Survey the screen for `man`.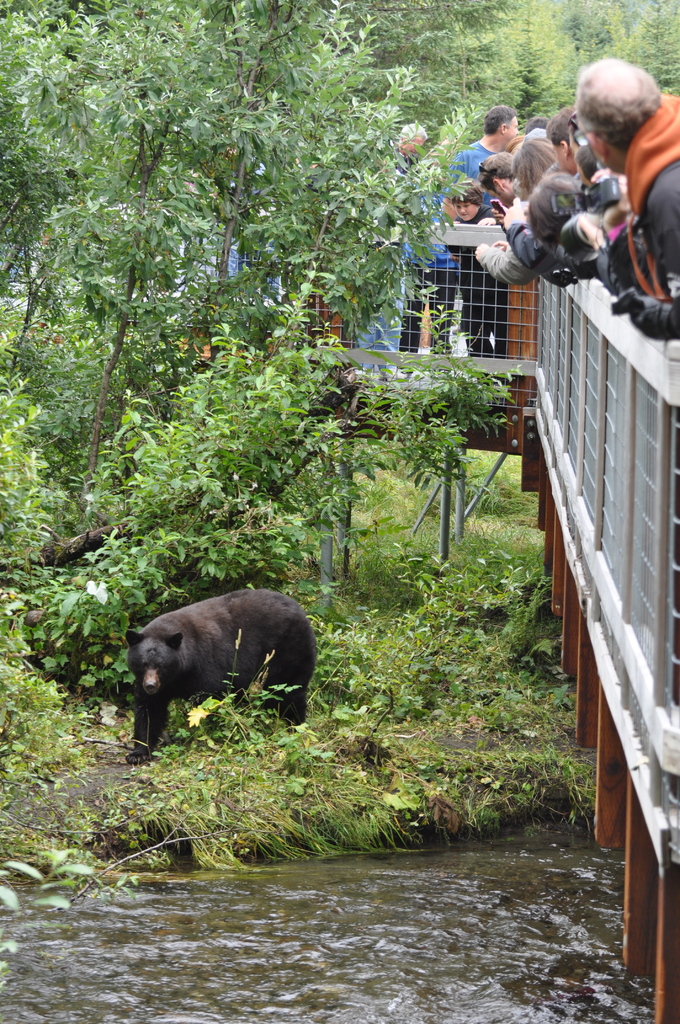
Survey found: (480, 148, 520, 207).
